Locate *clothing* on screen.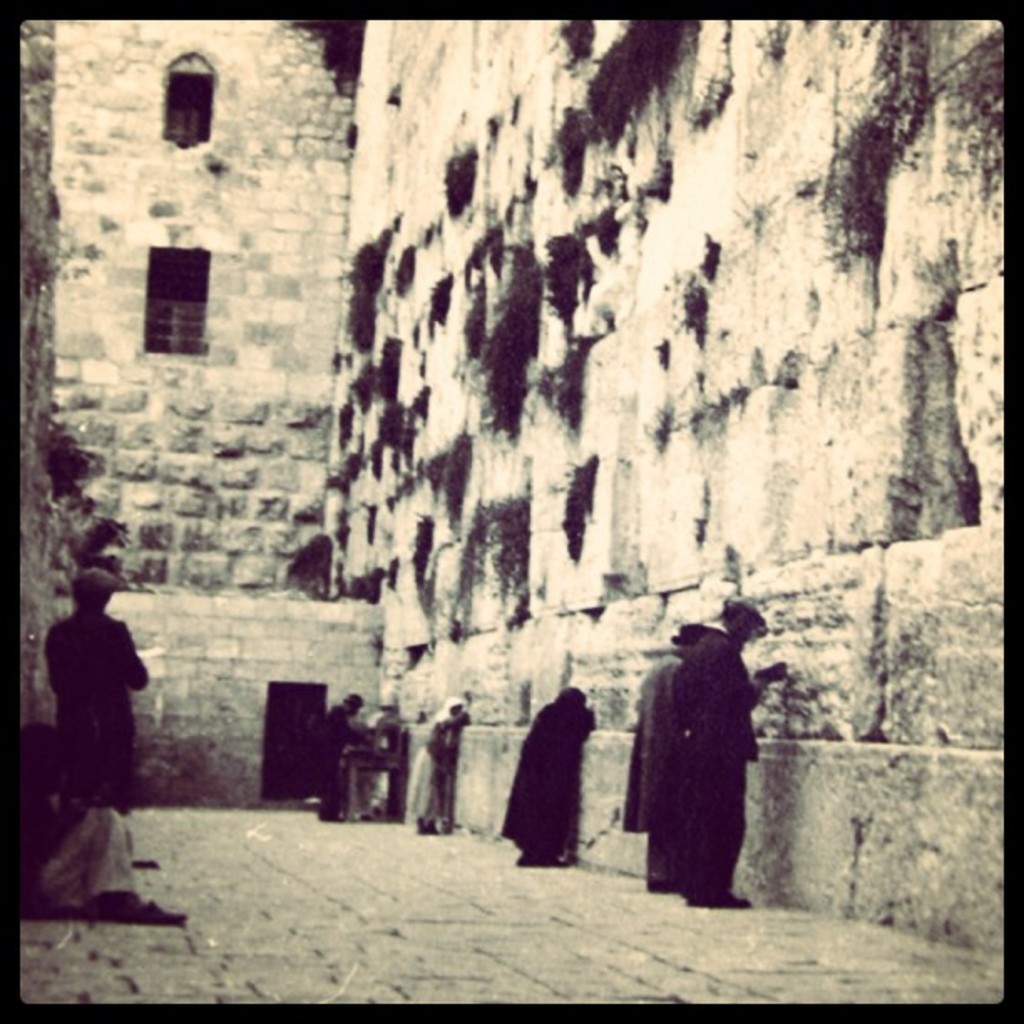
On screen at box(44, 596, 137, 919).
